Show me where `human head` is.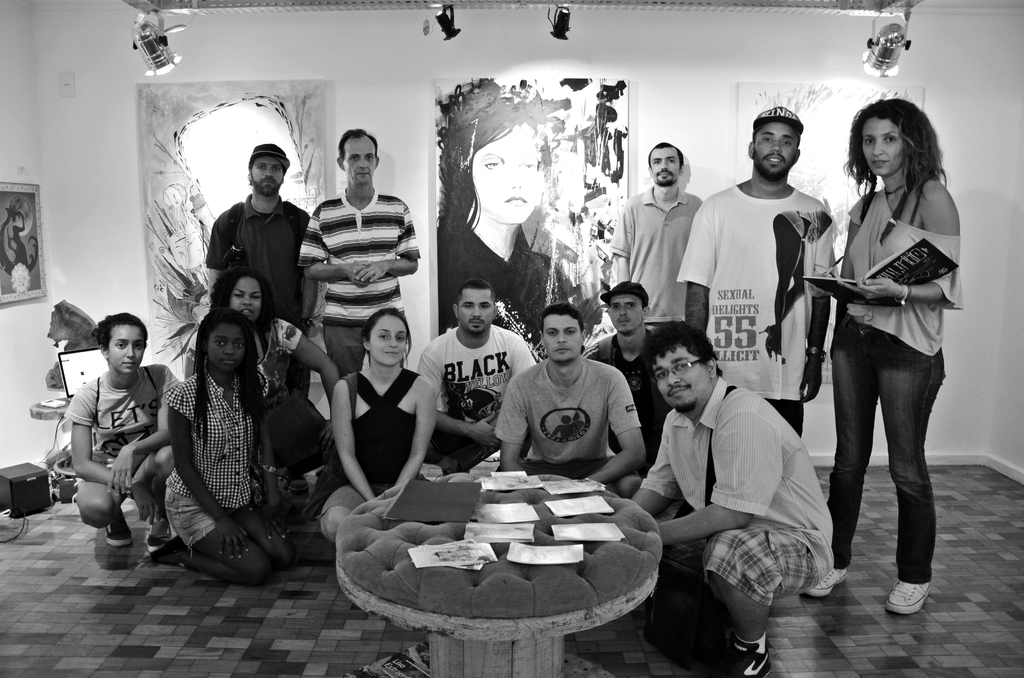
`human head` is at 245:140:288:198.
